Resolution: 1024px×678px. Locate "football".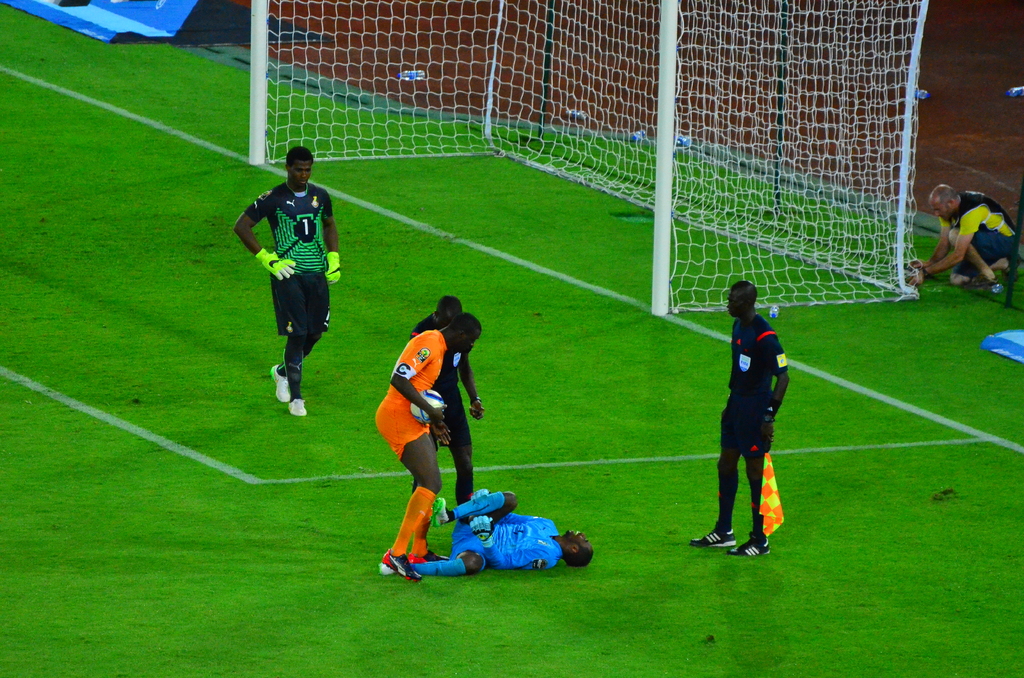
bbox=[410, 389, 445, 424].
